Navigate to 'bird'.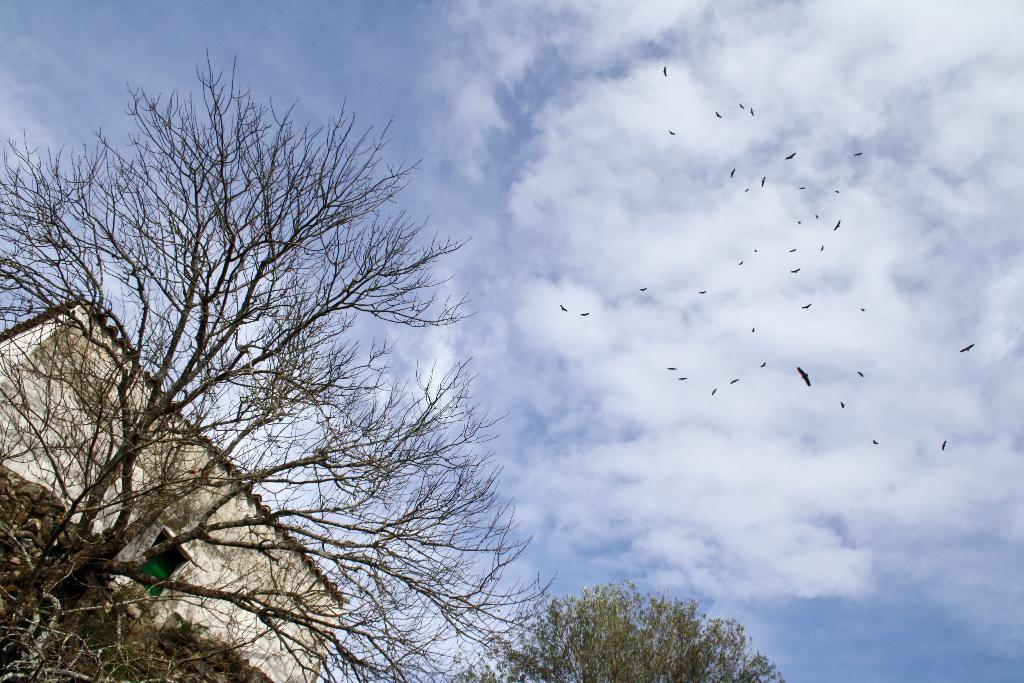
Navigation target: l=707, t=386, r=720, b=396.
